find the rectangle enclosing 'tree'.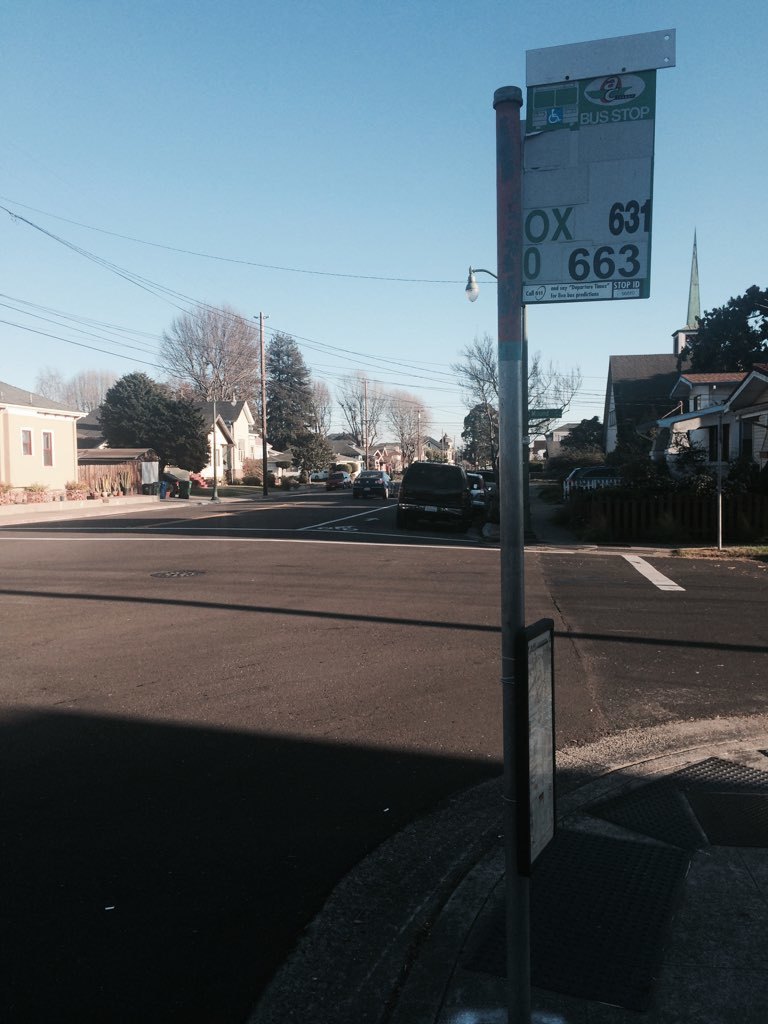
Rect(166, 312, 266, 486).
